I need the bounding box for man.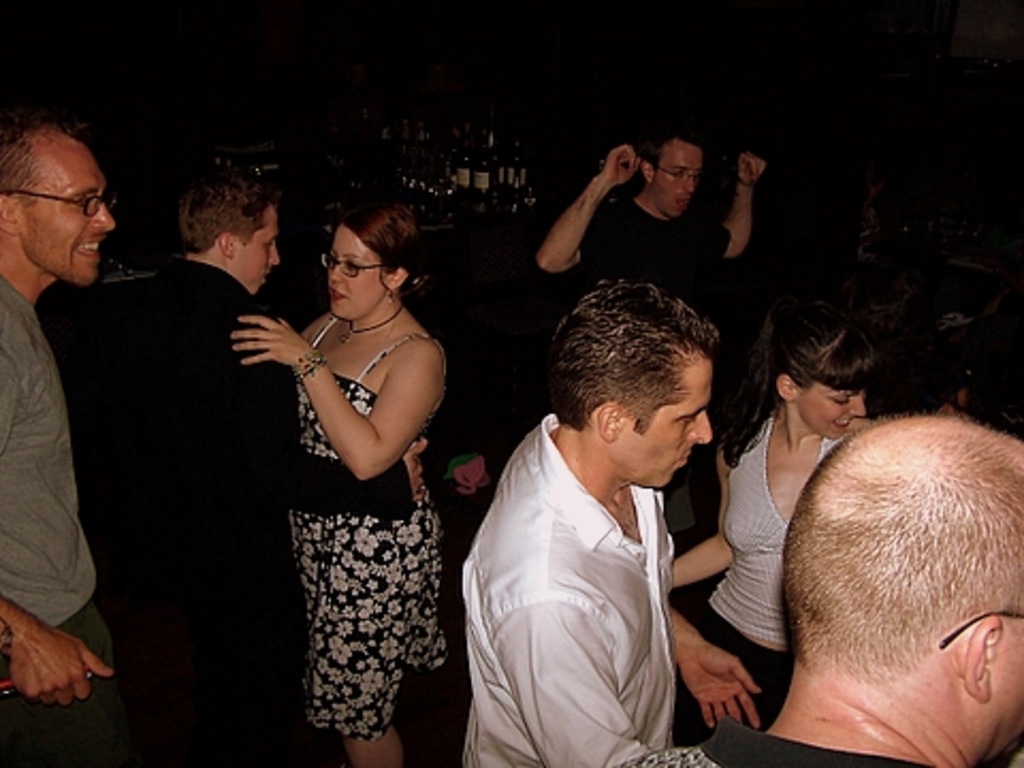
Here it is: [x1=0, y1=109, x2=137, y2=766].
